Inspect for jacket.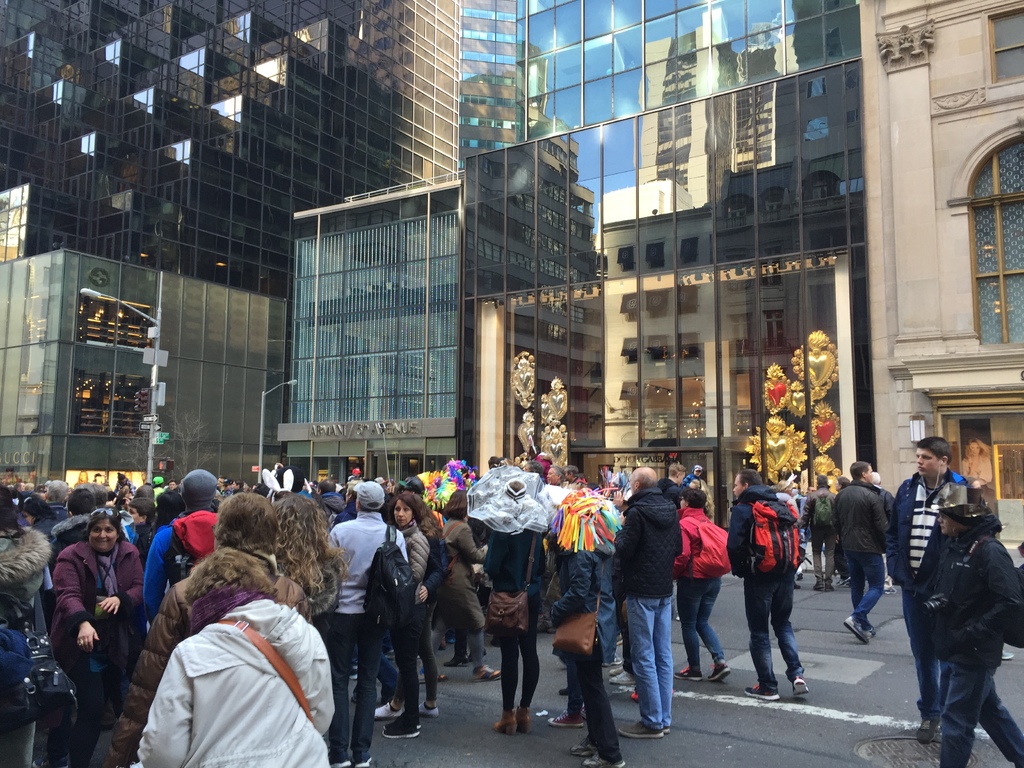
Inspection: box=[604, 486, 679, 601].
